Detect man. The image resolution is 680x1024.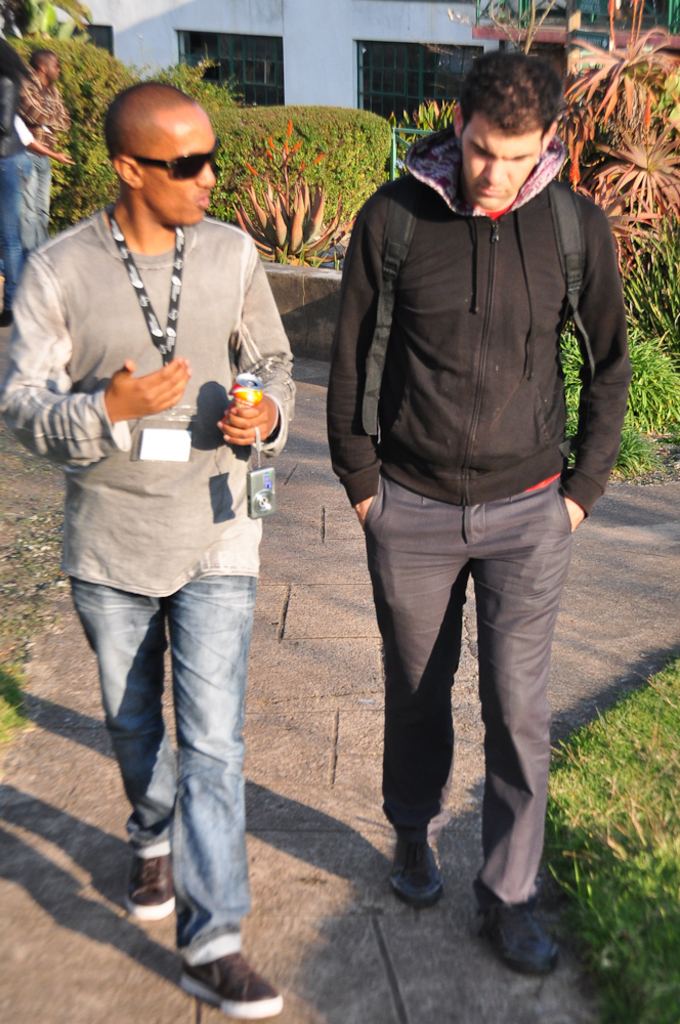
detection(13, 46, 67, 256).
